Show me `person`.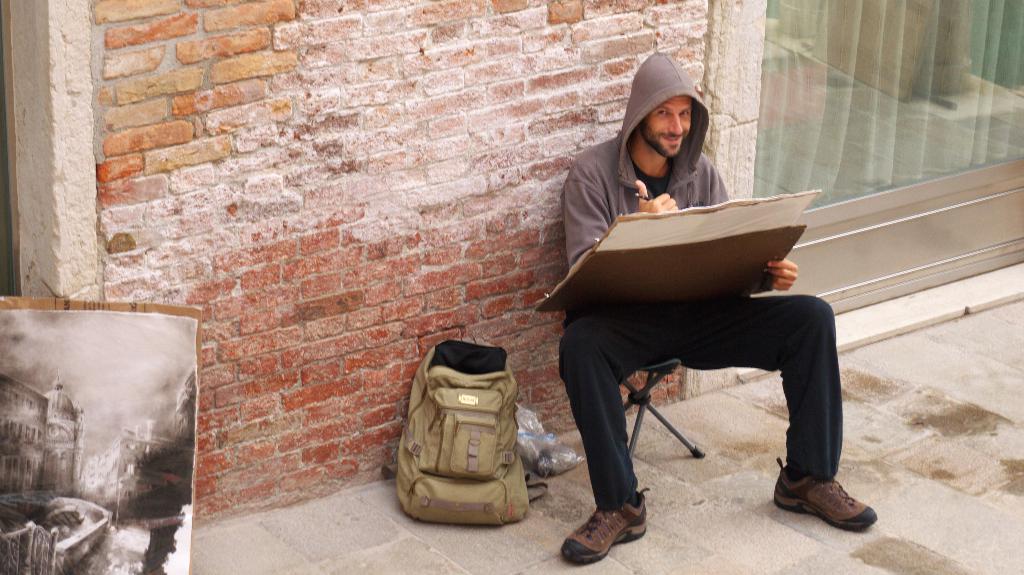
`person` is here: <box>559,50,879,567</box>.
